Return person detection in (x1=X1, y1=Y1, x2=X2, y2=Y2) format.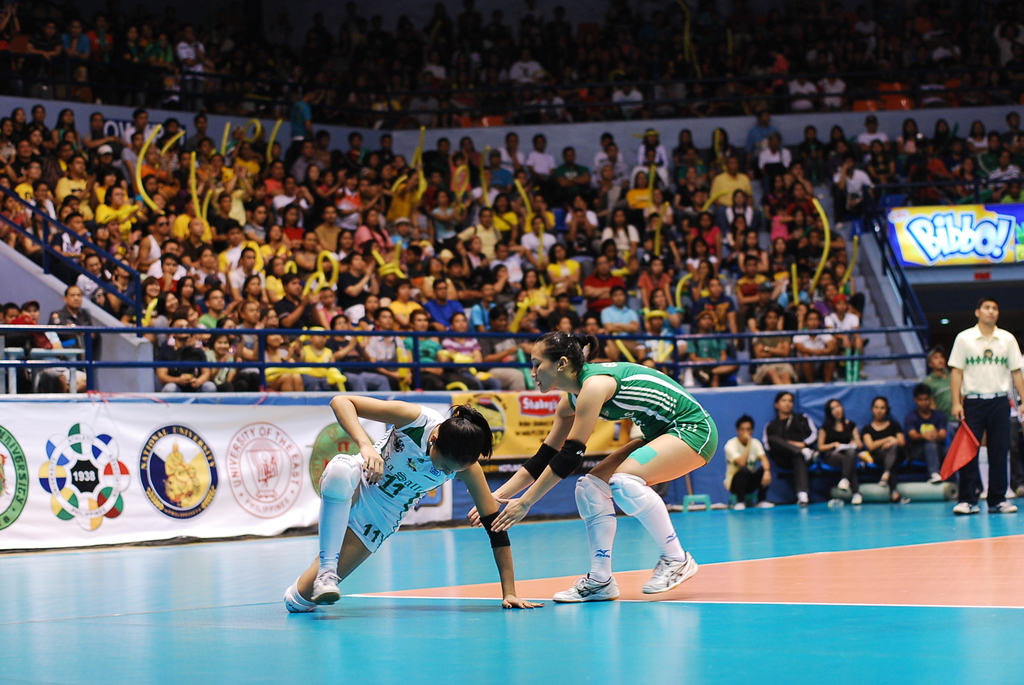
(x1=50, y1=286, x2=99, y2=390).
